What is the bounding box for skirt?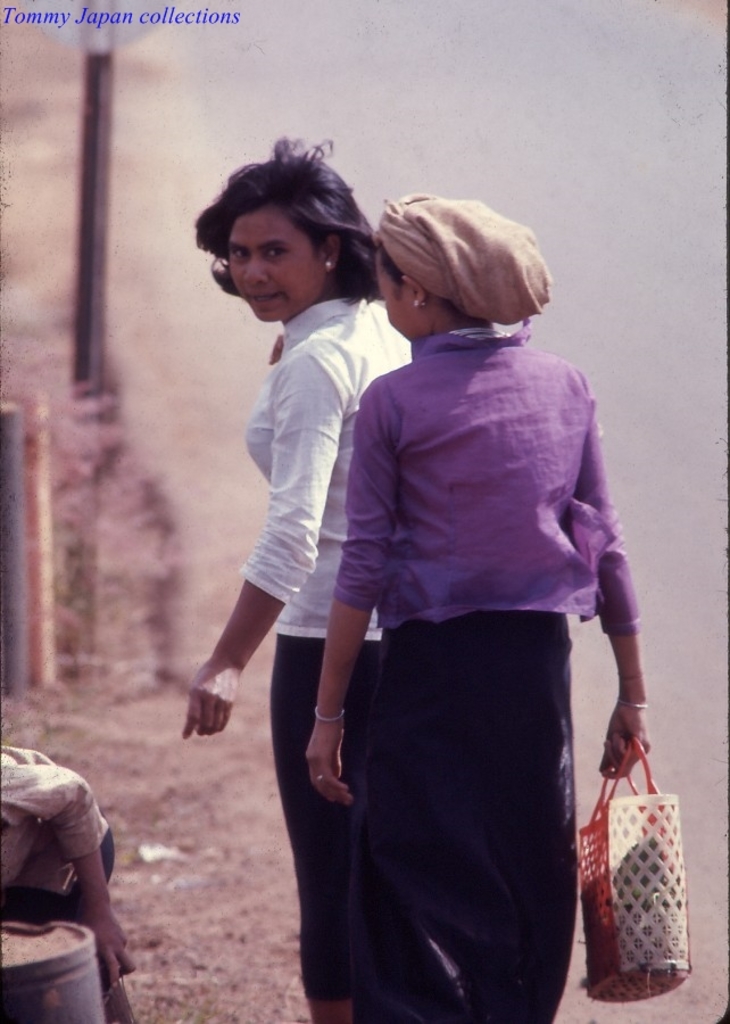
[357,611,578,1023].
